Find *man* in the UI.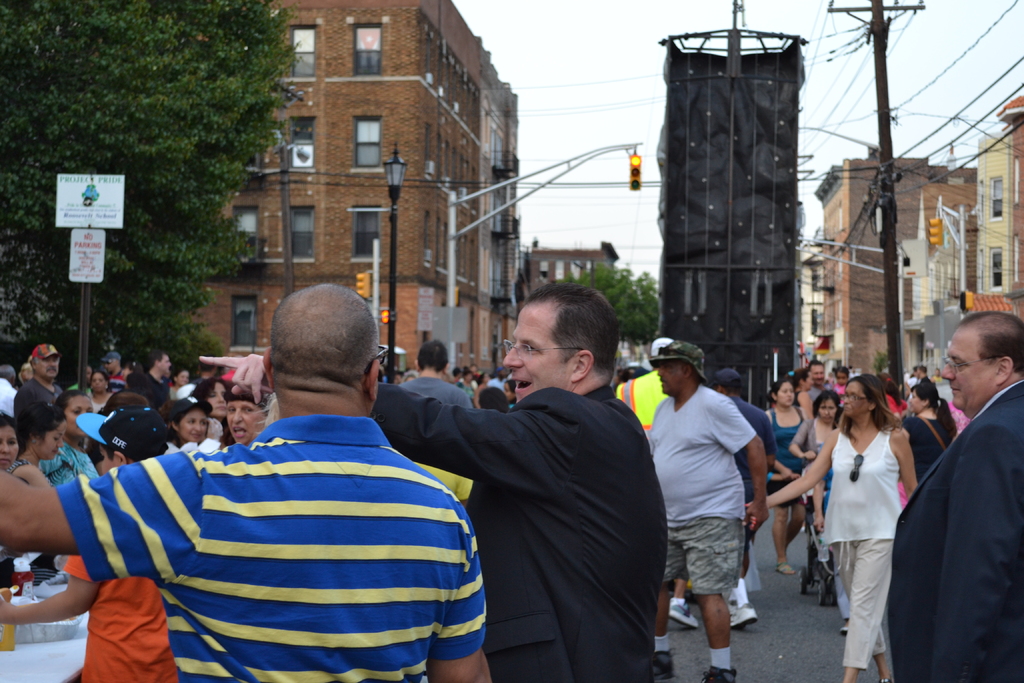
UI element at 10:342:61:424.
